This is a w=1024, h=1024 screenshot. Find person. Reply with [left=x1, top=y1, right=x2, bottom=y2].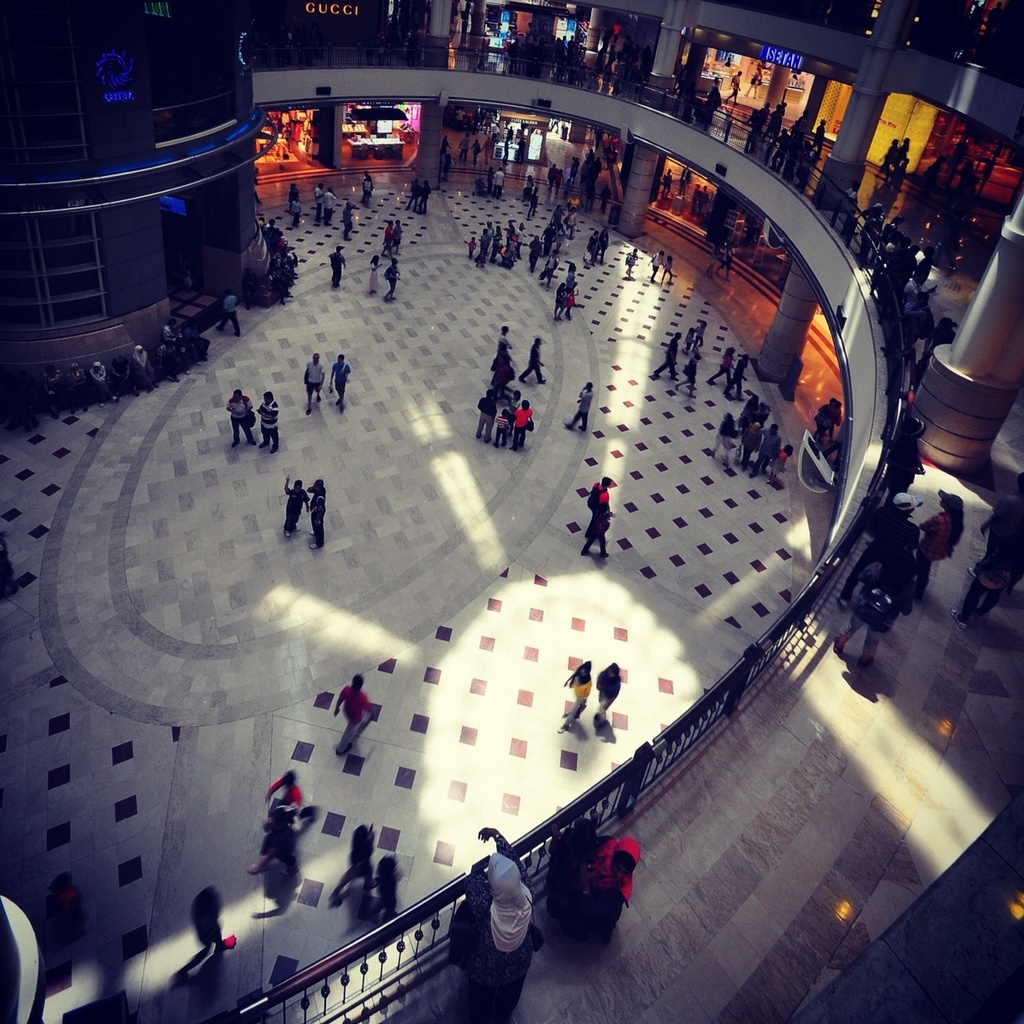
[left=947, top=527, right=1023, bottom=630].
